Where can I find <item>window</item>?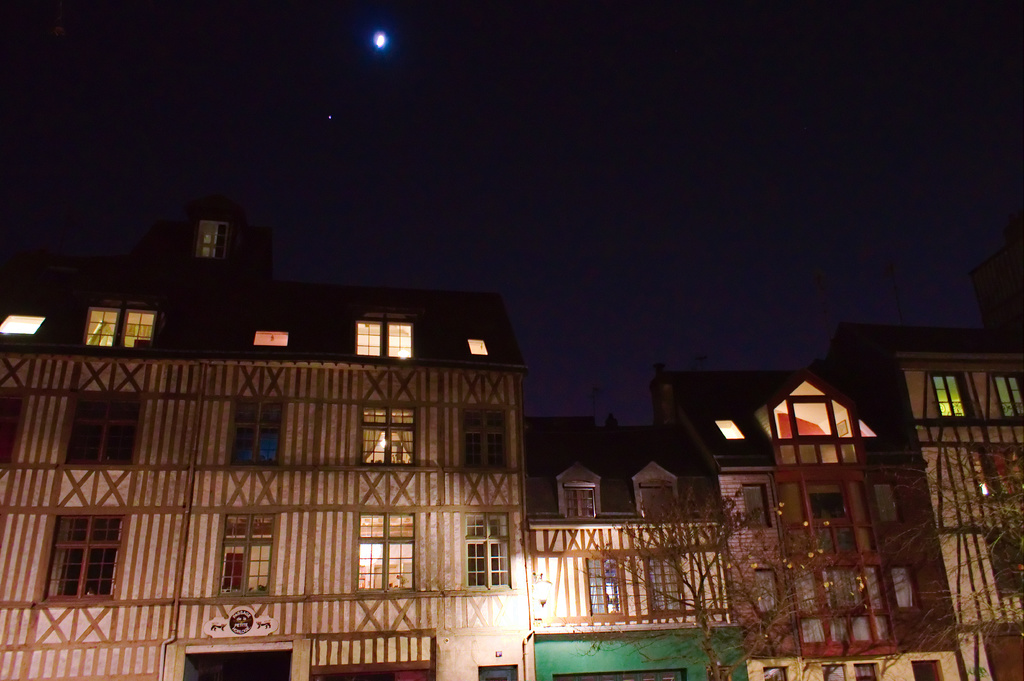
You can find it at select_region(744, 481, 771, 526).
